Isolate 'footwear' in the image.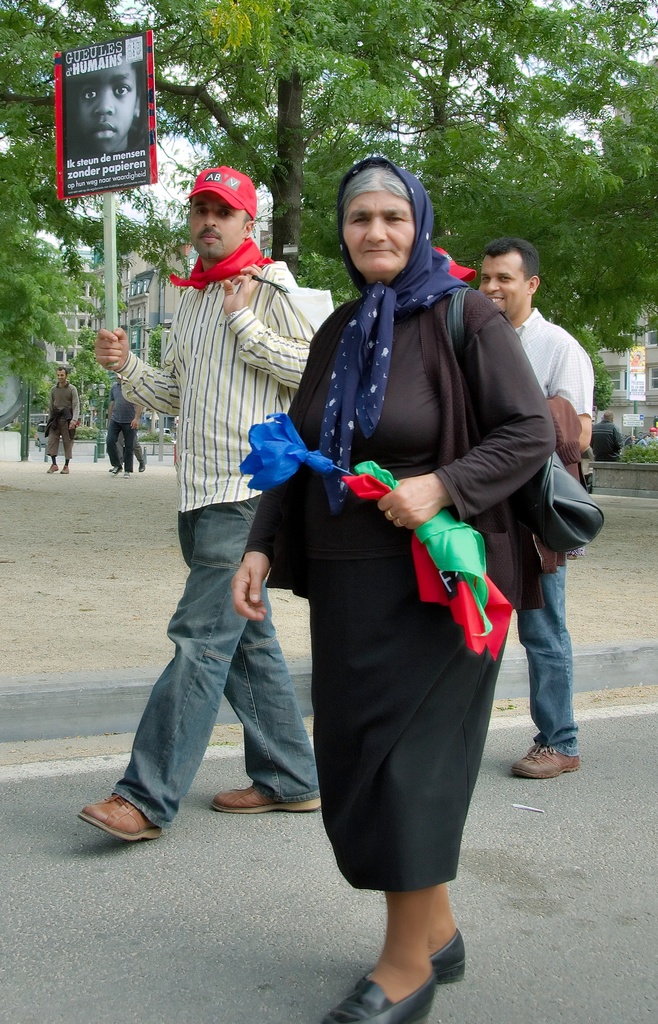
Isolated region: left=136, top=461, right=145, bottom=470.
